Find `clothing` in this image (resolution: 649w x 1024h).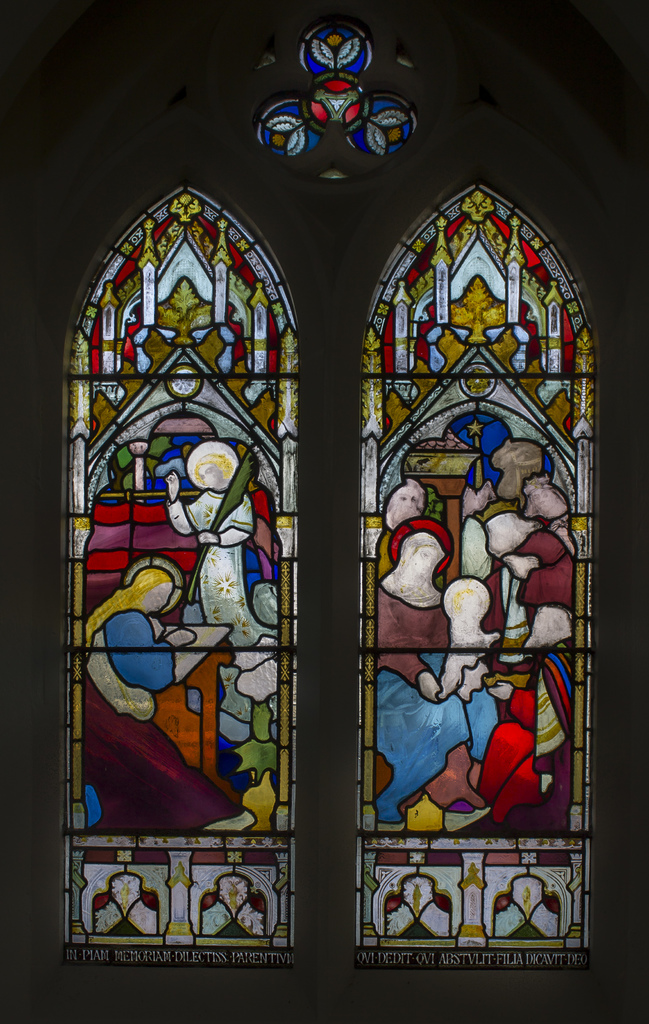
x1=167, y1=488, x2=258, y2=644.
